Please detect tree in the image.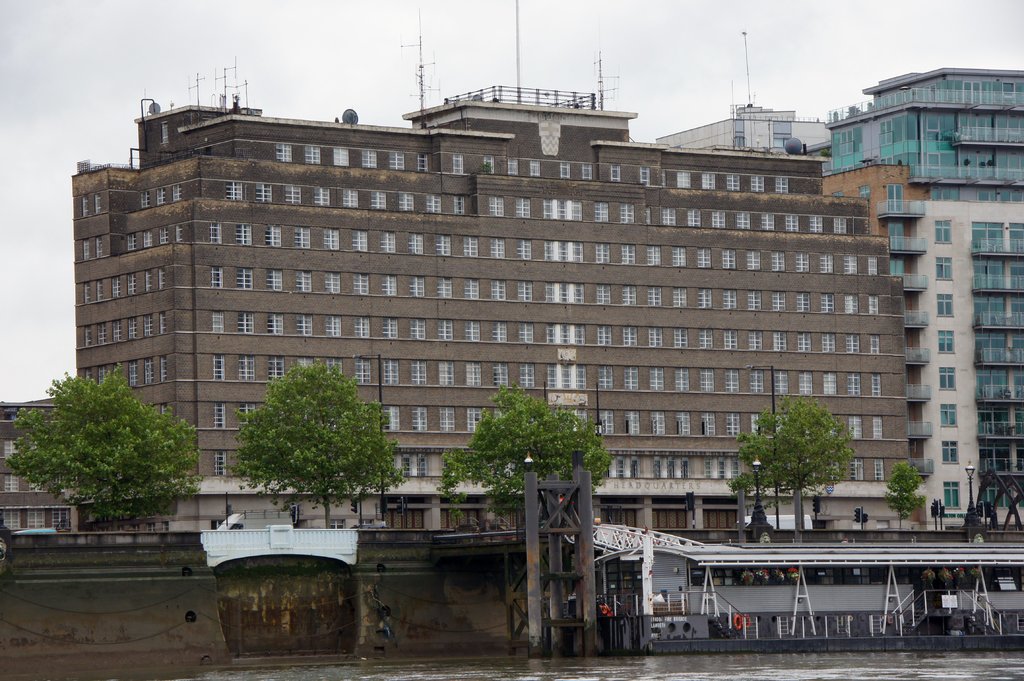
Rect(438, 390, 611, 531).
